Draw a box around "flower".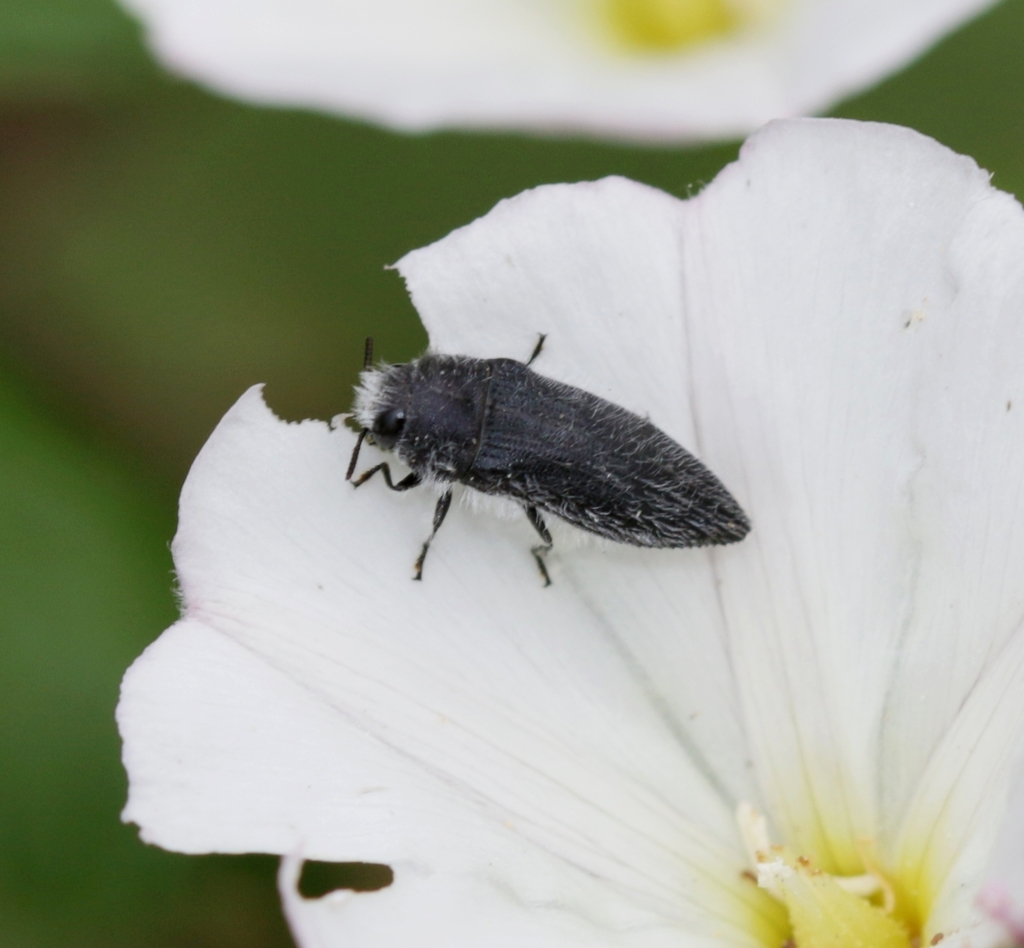
[115,114,1023,941].
